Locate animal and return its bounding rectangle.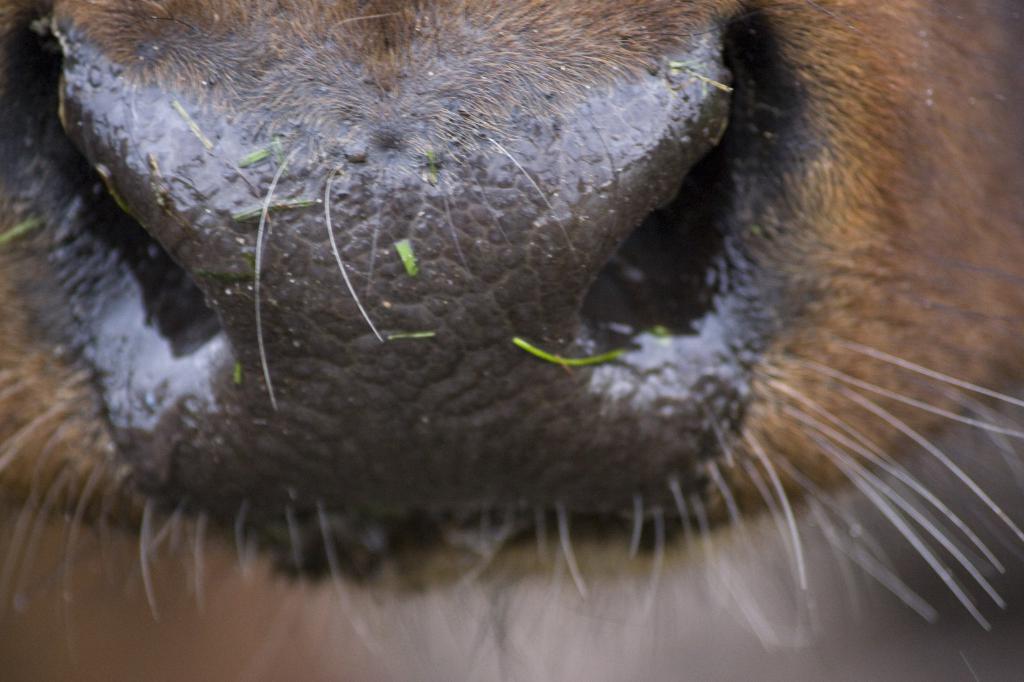
BBox(0, 0, 1023, 681).
